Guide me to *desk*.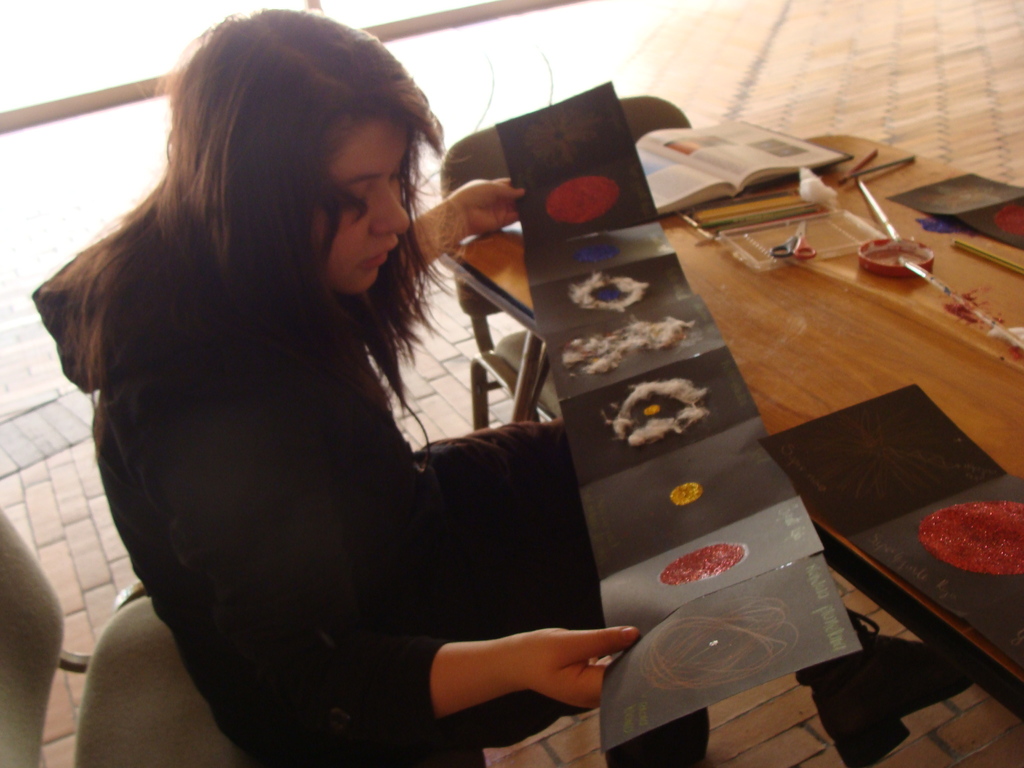
Guidance: 446:134:1023:714.
